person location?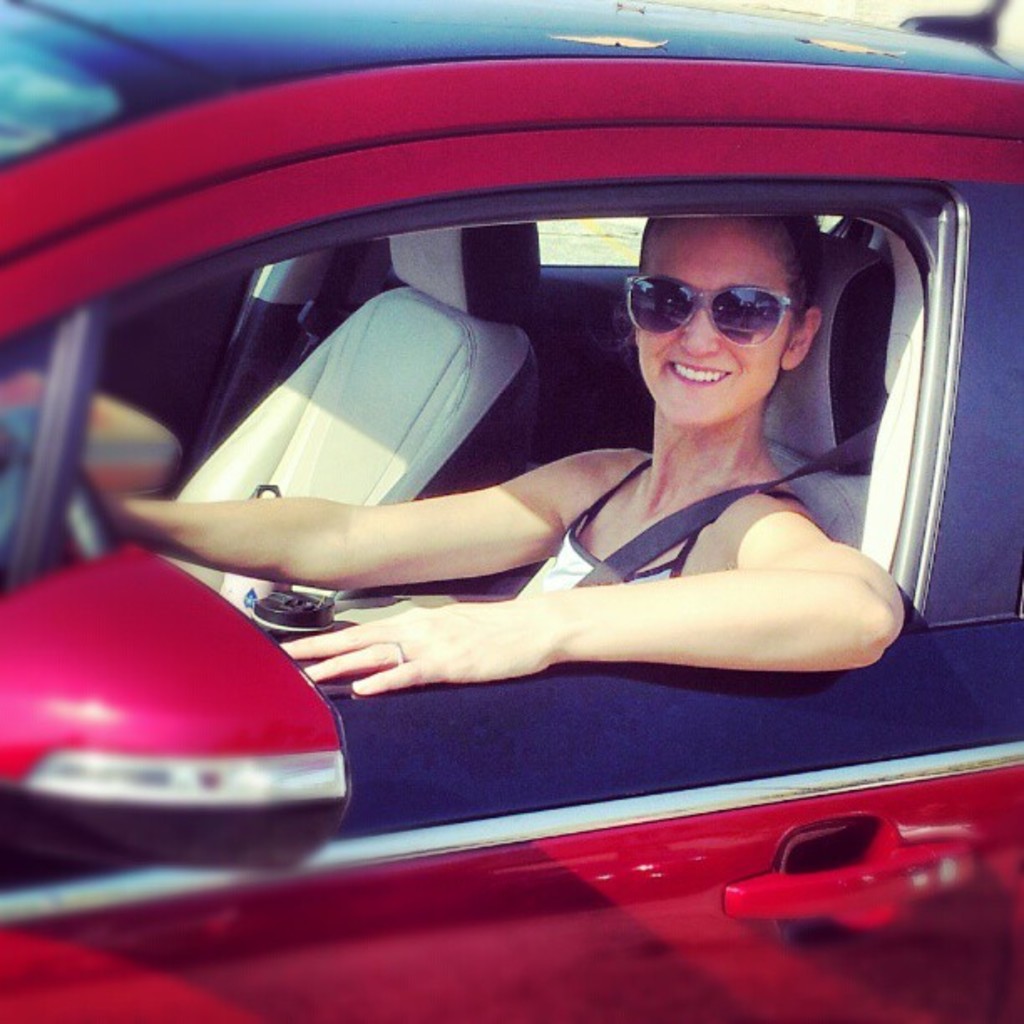
box=[197, 204, 934, 713]
